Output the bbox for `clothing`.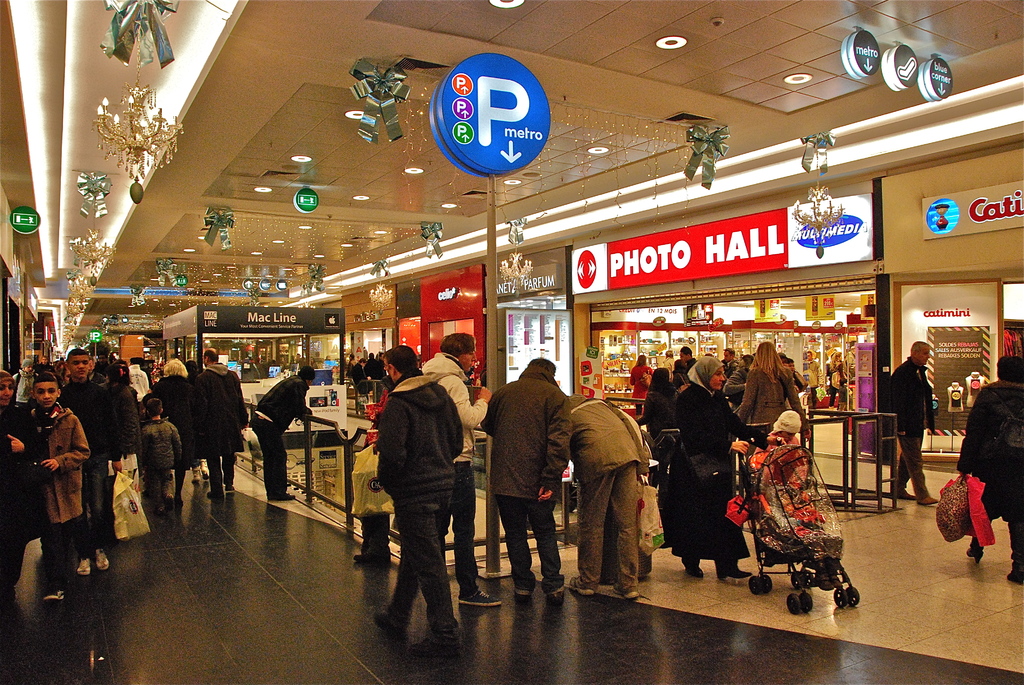
x1=881, y1=361, x2=924, y2=502.
